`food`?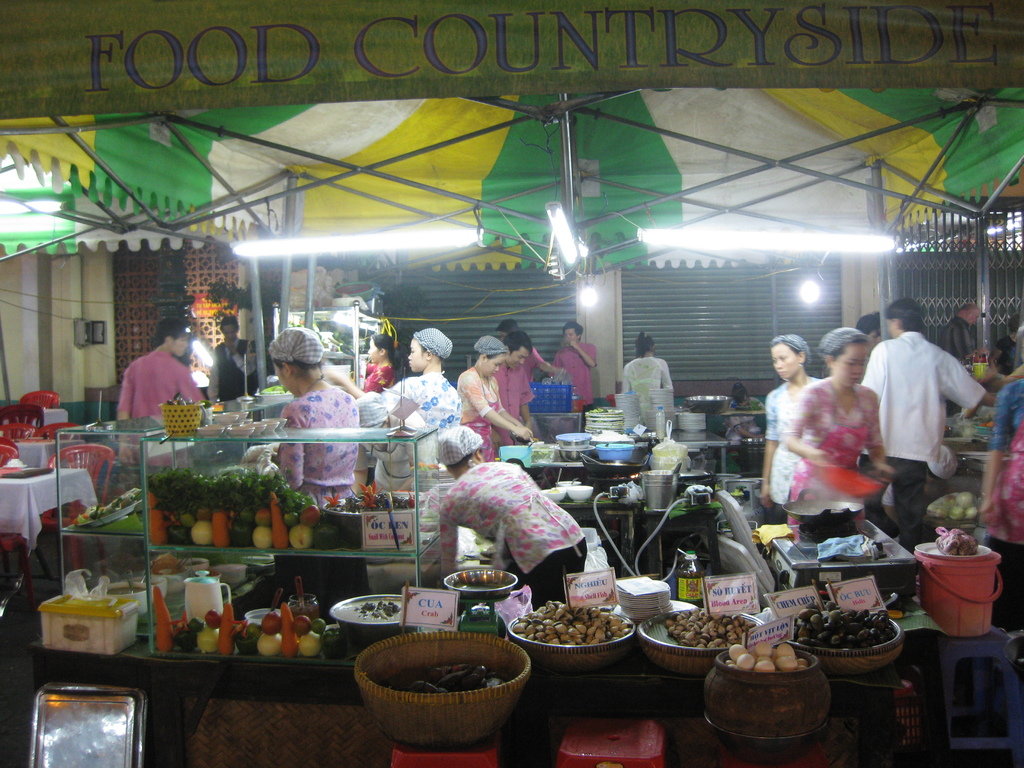
locate(201, 564, 221, 577)
